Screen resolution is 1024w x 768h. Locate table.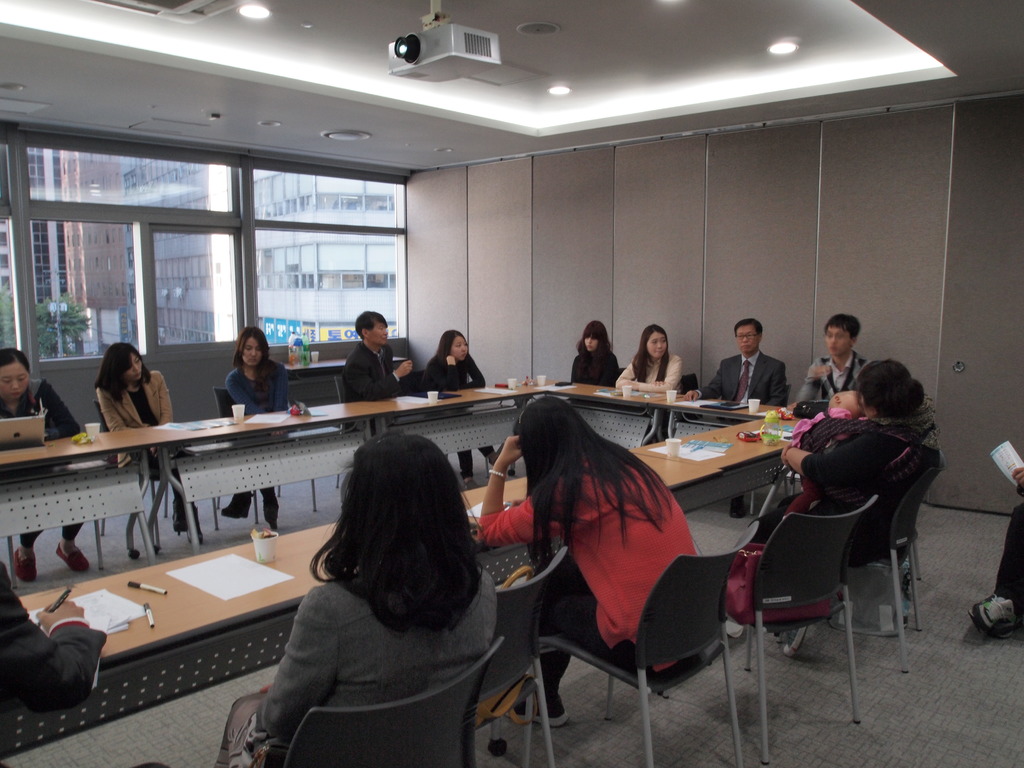
<bbox>0, 371, 862, 767</bbox>.
